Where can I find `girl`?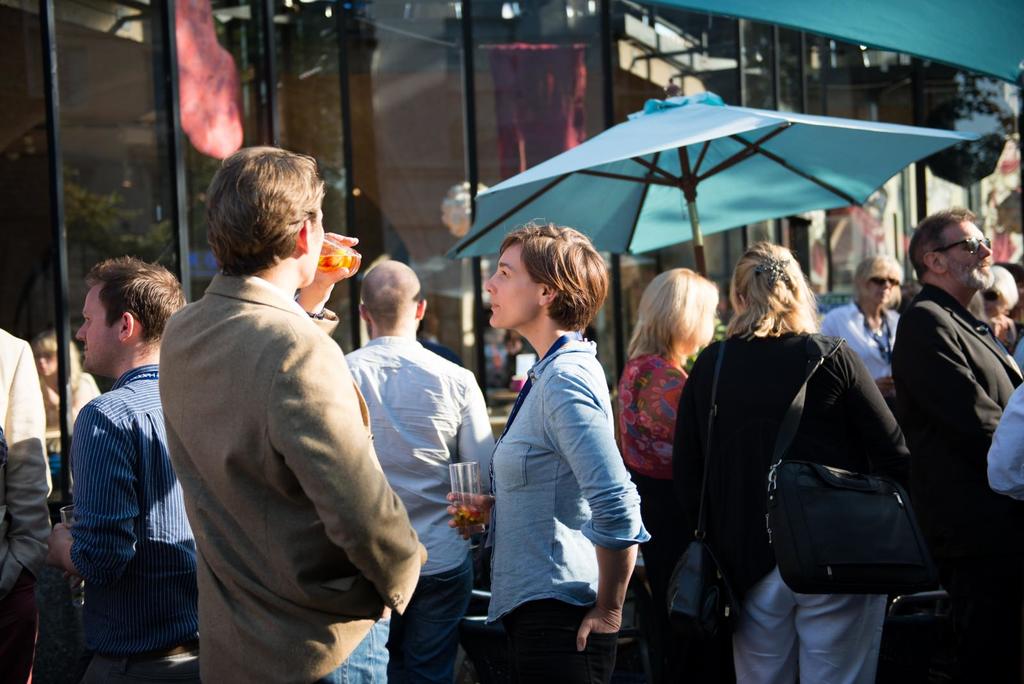
You can find it at {"left": 31, "top": 329, "right": 102, "bottom": 499}.
